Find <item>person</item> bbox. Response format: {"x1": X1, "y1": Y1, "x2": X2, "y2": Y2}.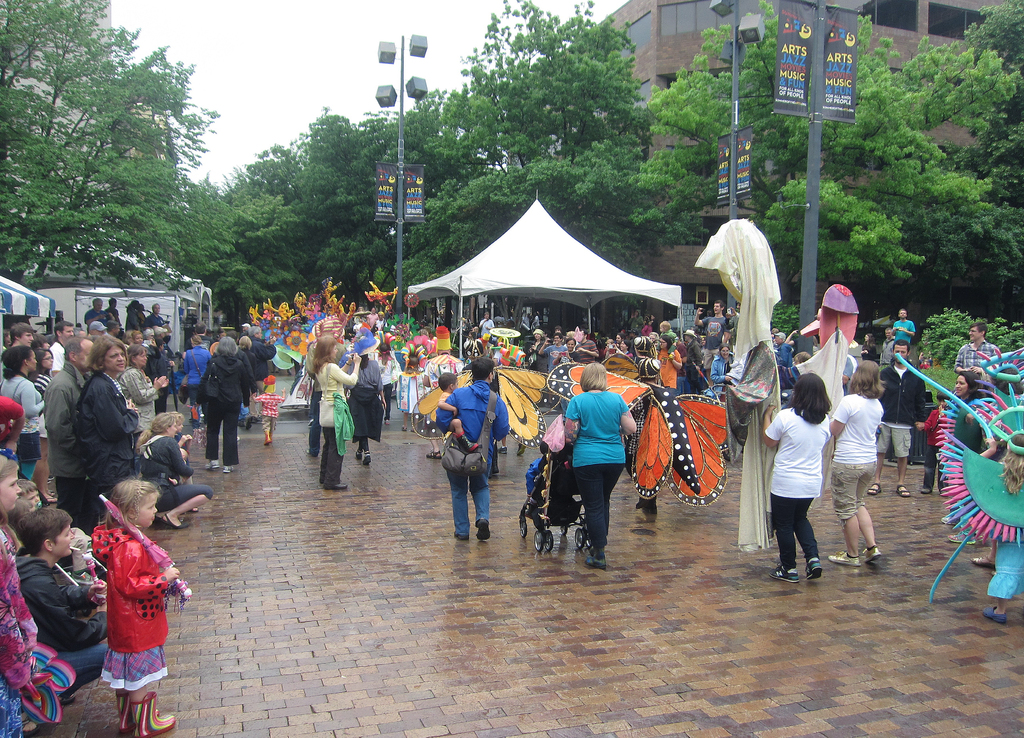
{"x1": 440, "y1": 356, "x2": 513, "y2": 545}.
